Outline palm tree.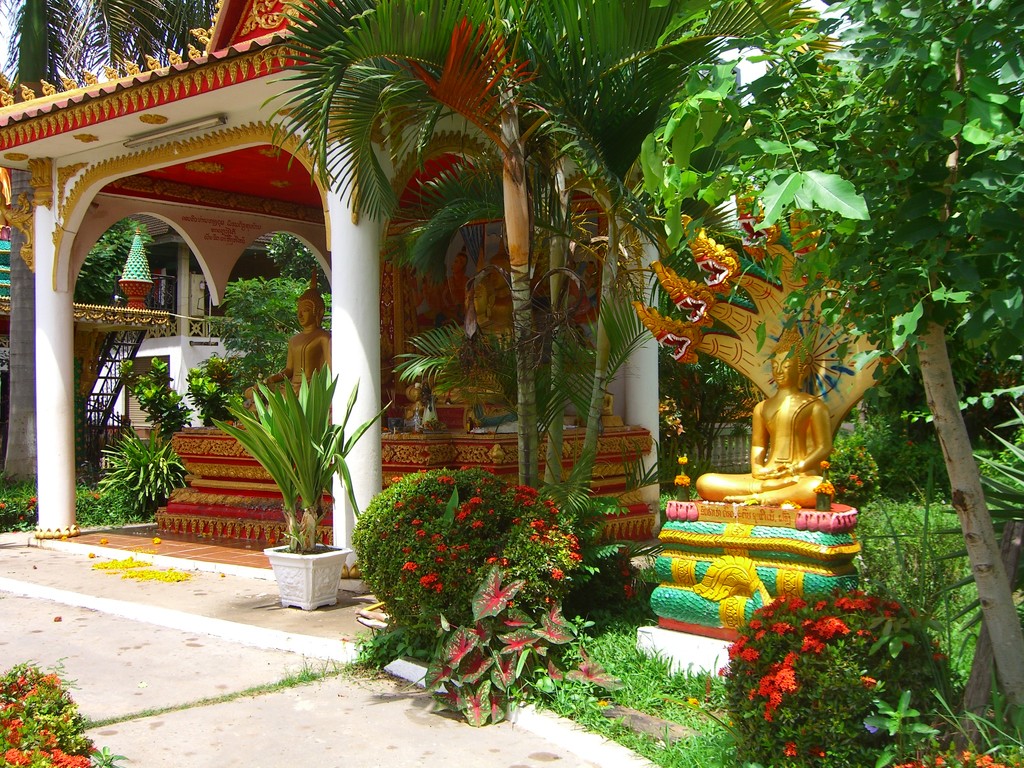
Outline: region(37, 0, 216, 81).
